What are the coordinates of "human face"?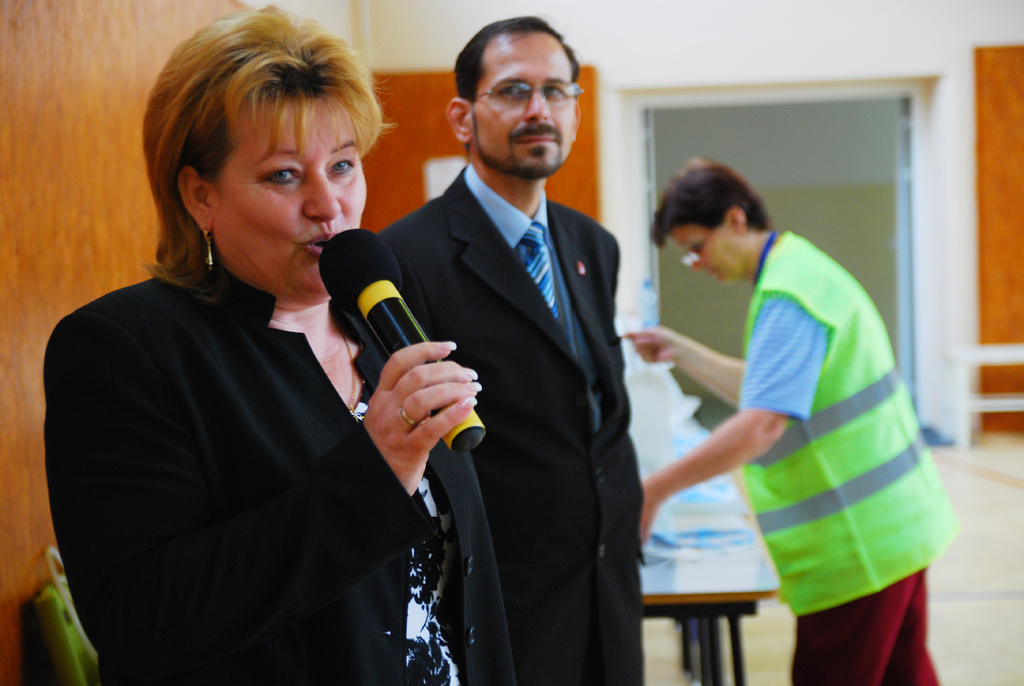
left=468, top=29, right=577, bottom=172.
